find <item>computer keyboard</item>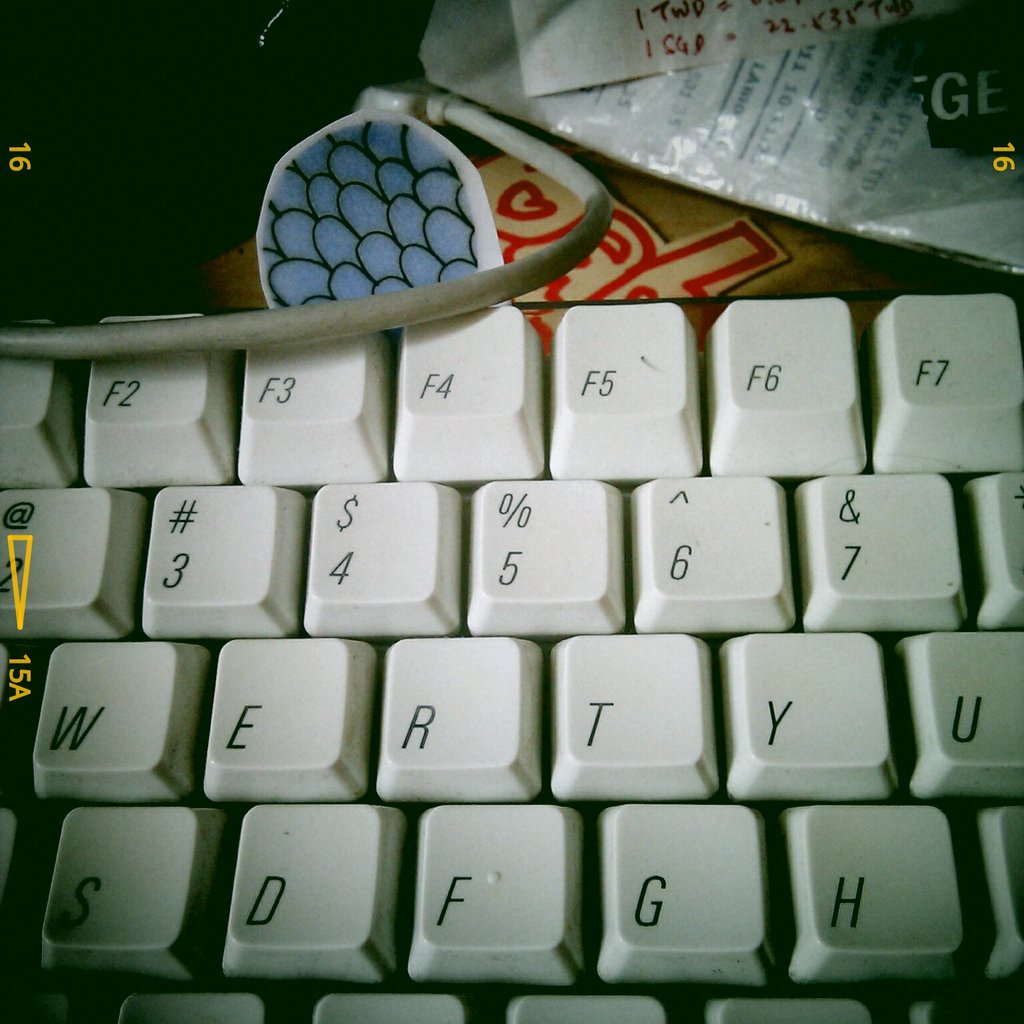
(0, 294, 1023, 1023)
